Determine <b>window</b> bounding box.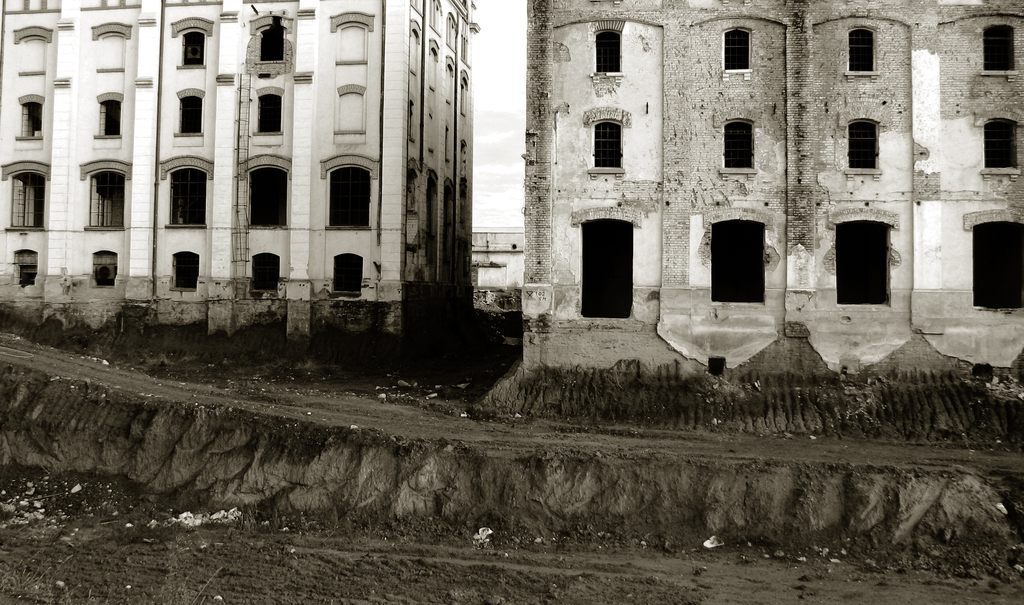
Determined: [720,26,749,70].
